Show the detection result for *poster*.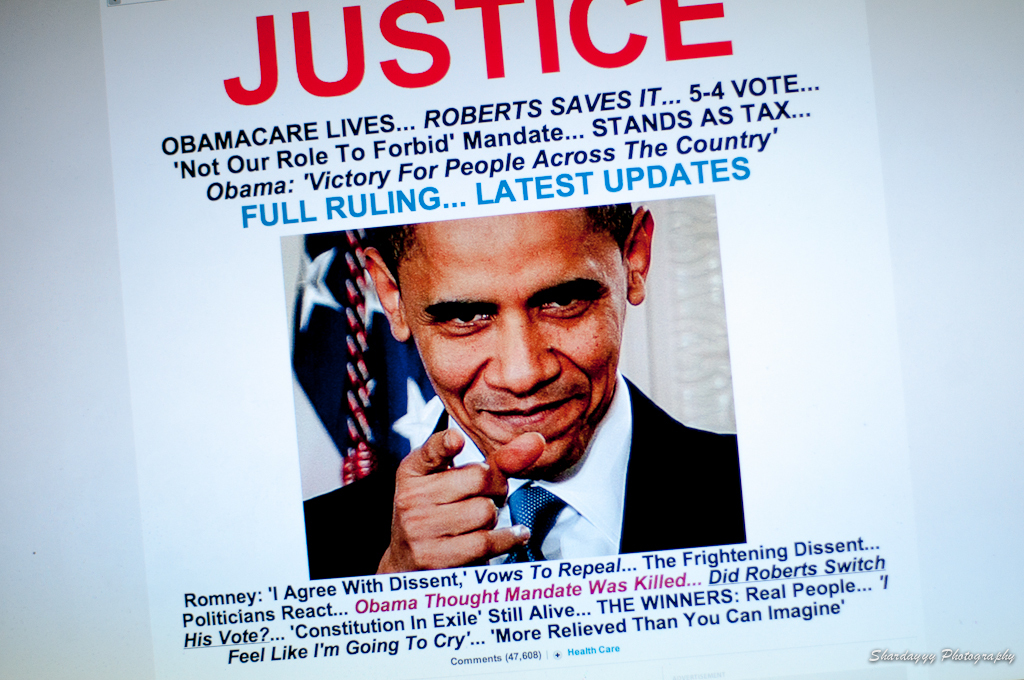
locate(0, 0, 1023, 679).
